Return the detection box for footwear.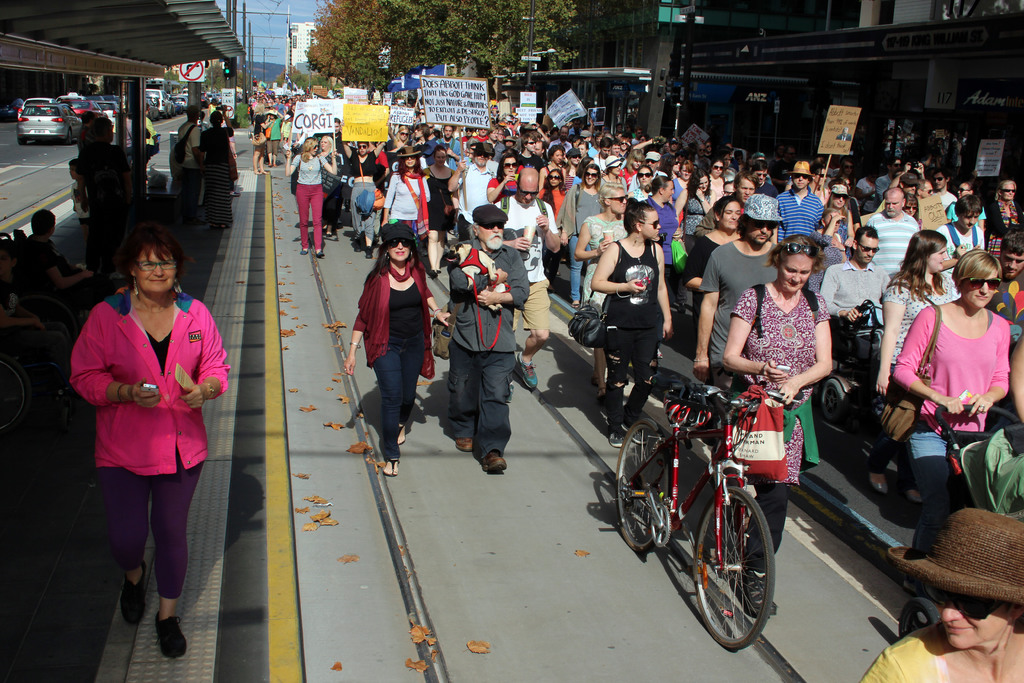
452:438:475:452.
